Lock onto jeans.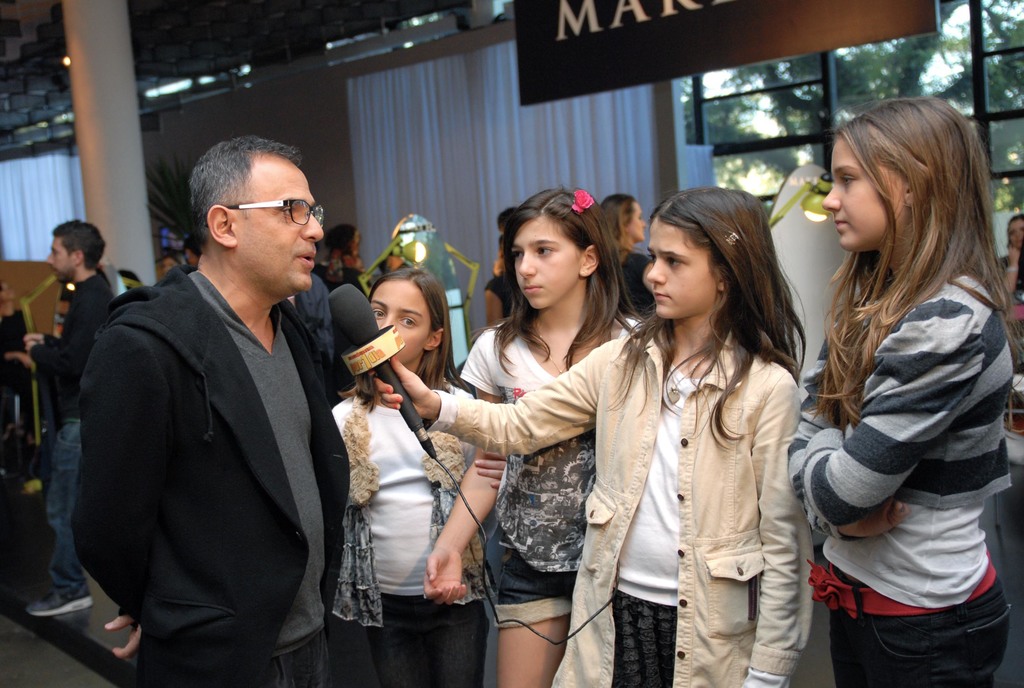
Locked: 490, 544, 575, 625.
